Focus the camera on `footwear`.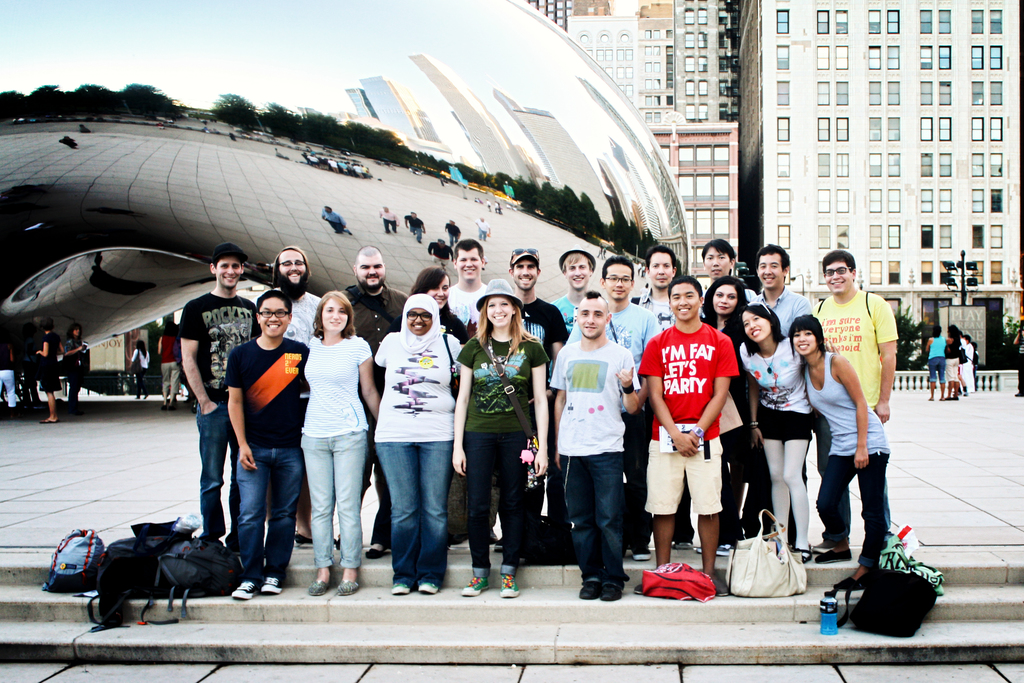
Focus region: (260,578,284,594).
